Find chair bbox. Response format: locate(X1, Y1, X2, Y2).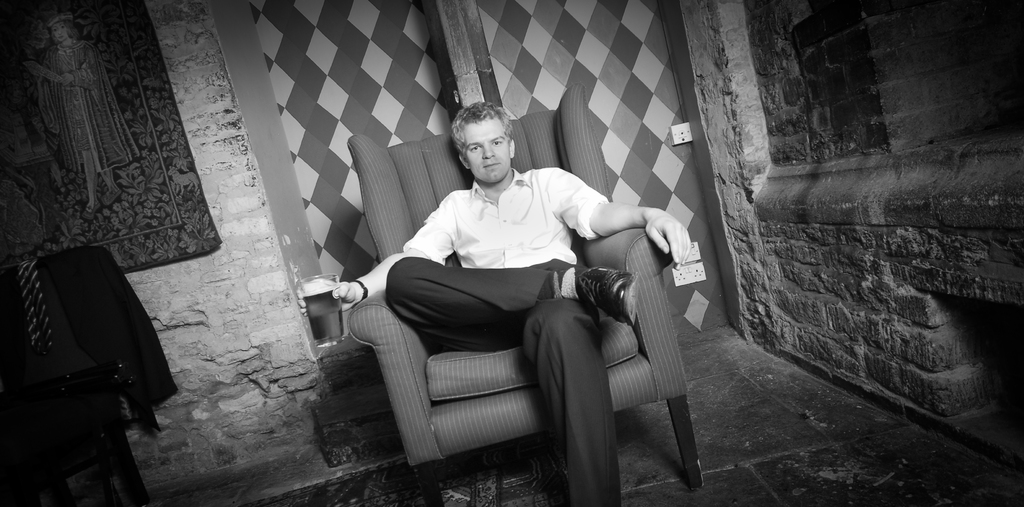
locate(320, 185, 669, 497).
